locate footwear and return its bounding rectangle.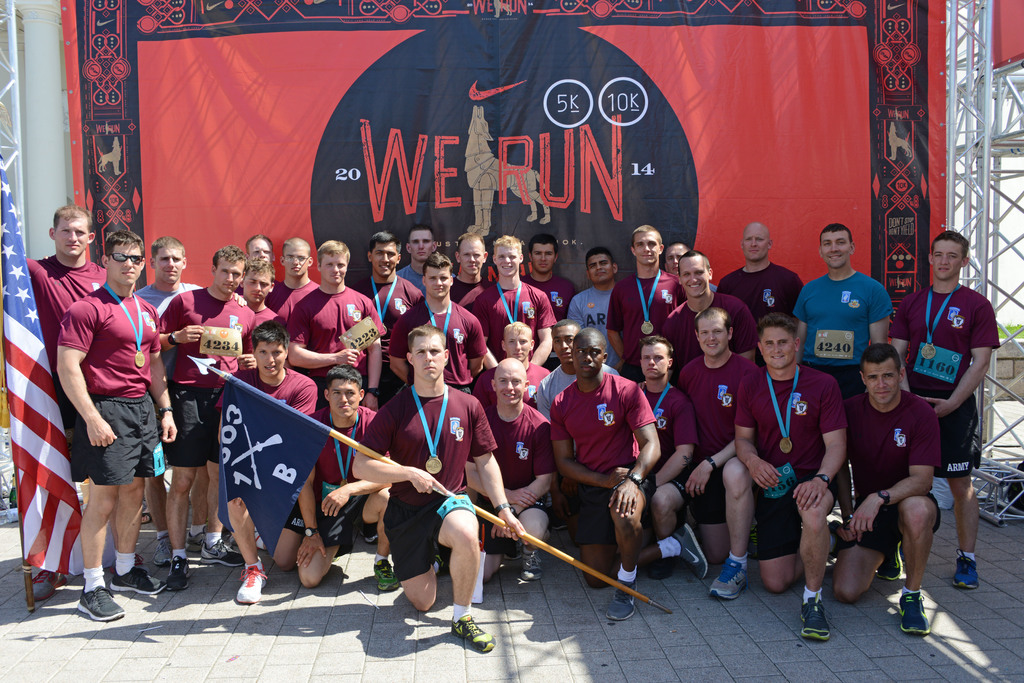
box(106, 563, 166, 597).
